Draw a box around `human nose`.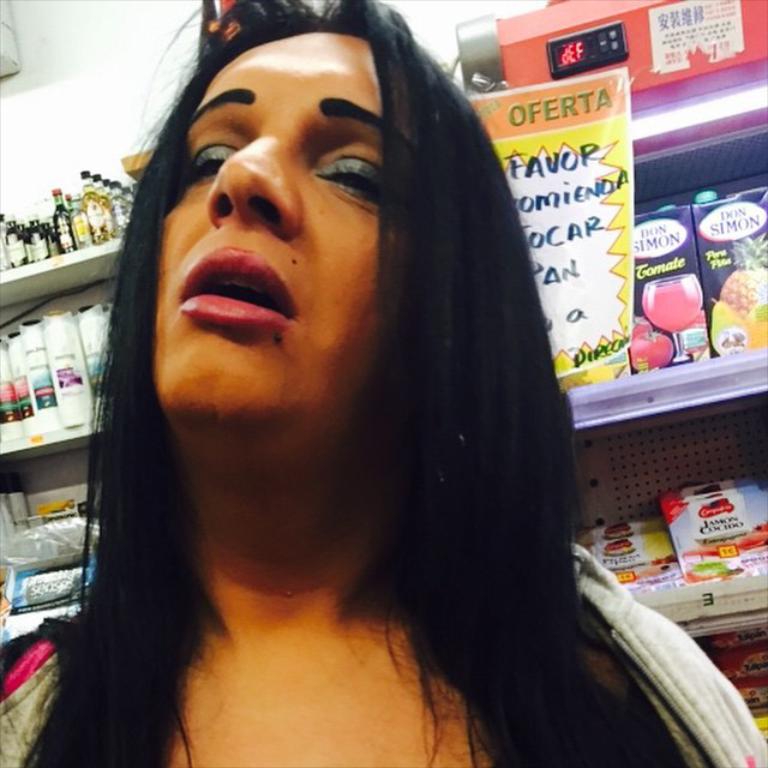
[208, 133, 300, 240].
